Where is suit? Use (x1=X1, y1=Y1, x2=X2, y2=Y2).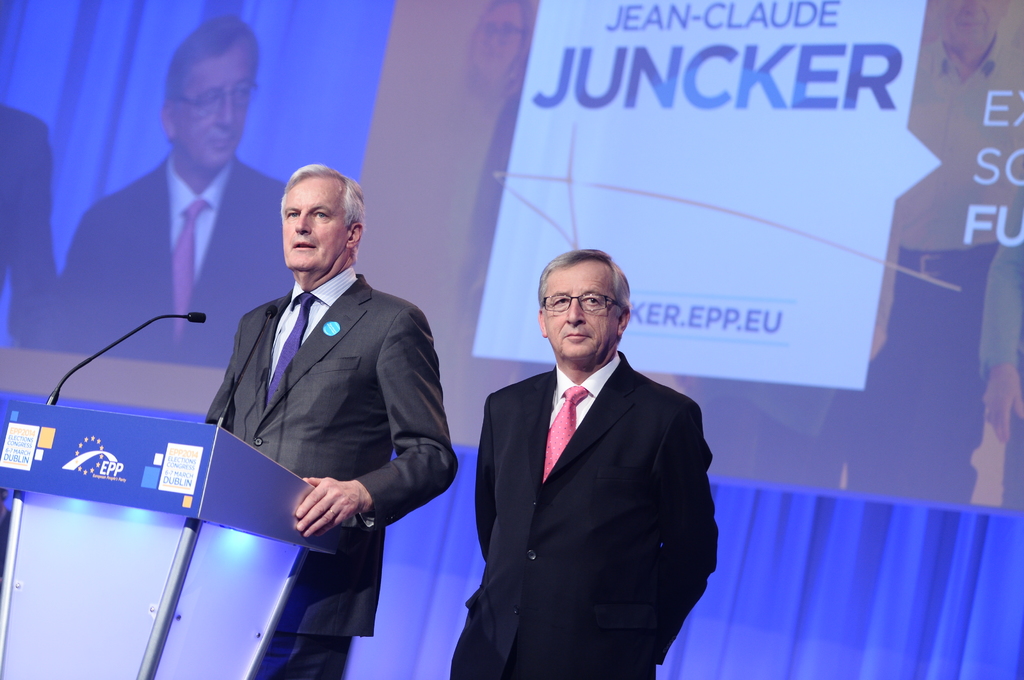
(x1=207, y1=262, x2=460, y2=679).
